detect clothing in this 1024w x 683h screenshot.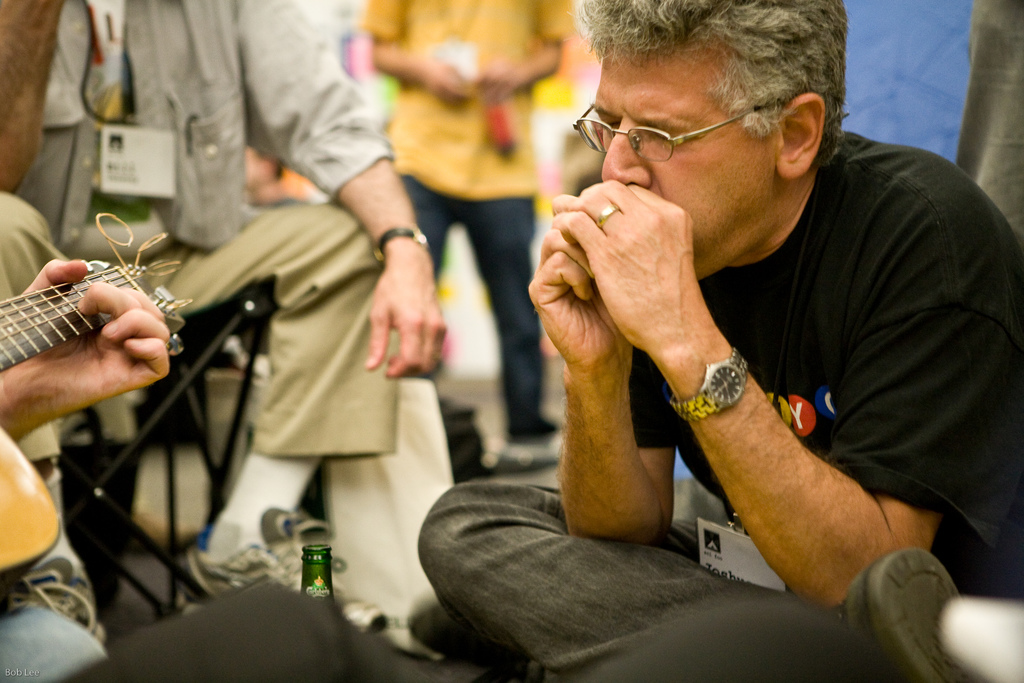
Detection: select_region(17, 0, 396, 454).
